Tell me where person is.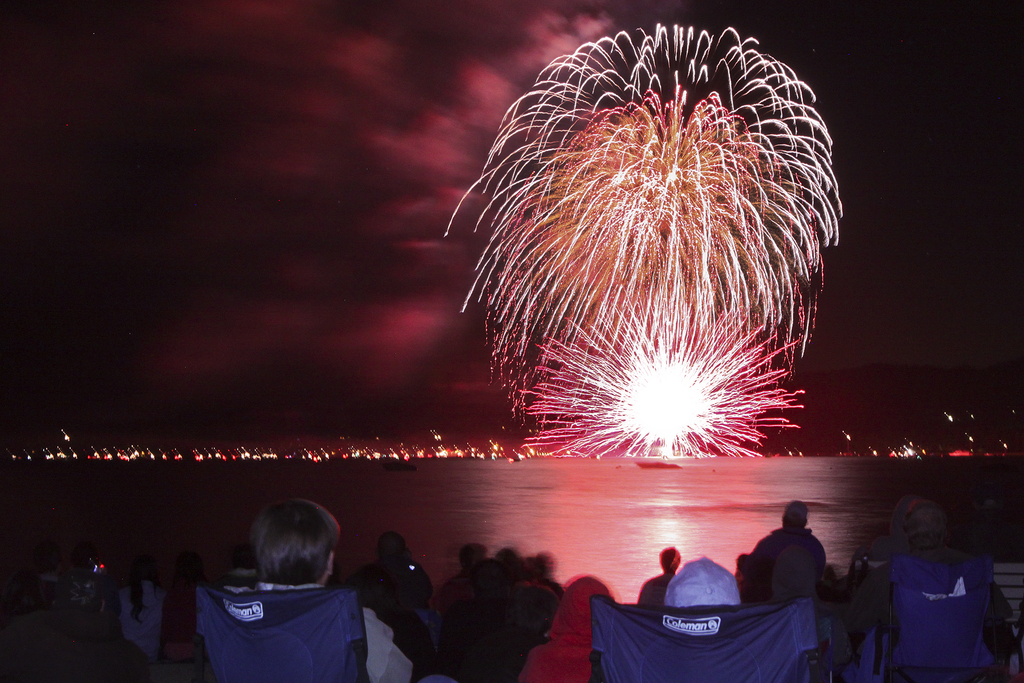
person is at l=623, t=547, r=679, b=630.
